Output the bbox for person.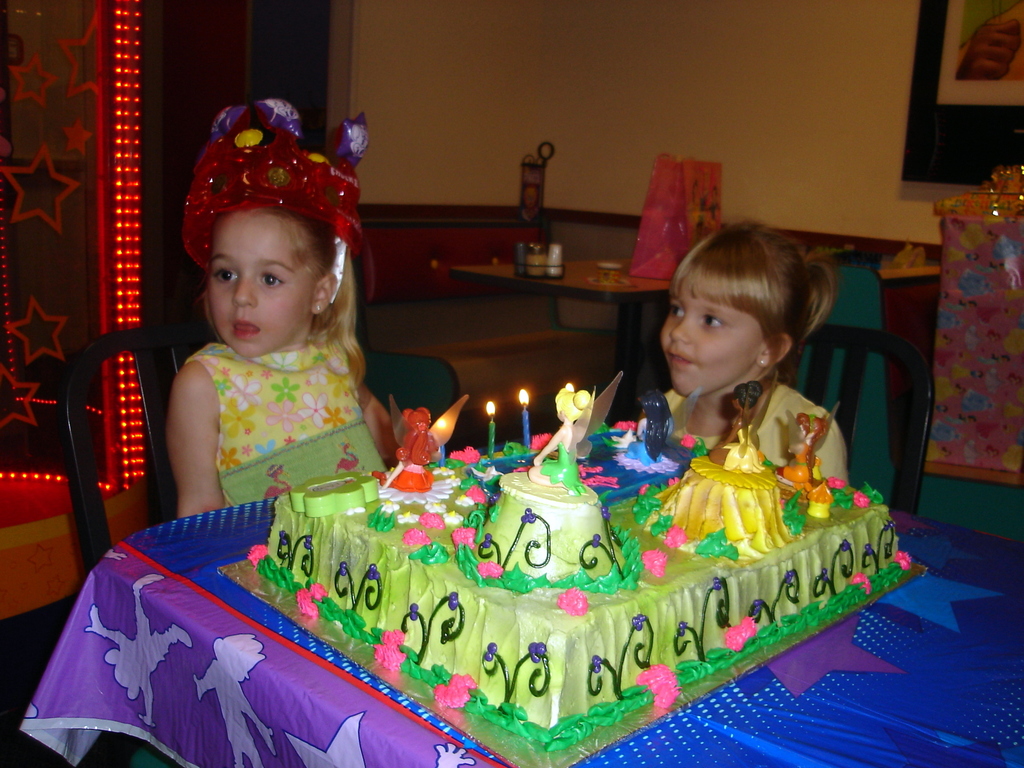
detection(166, 90, 396, 515).
